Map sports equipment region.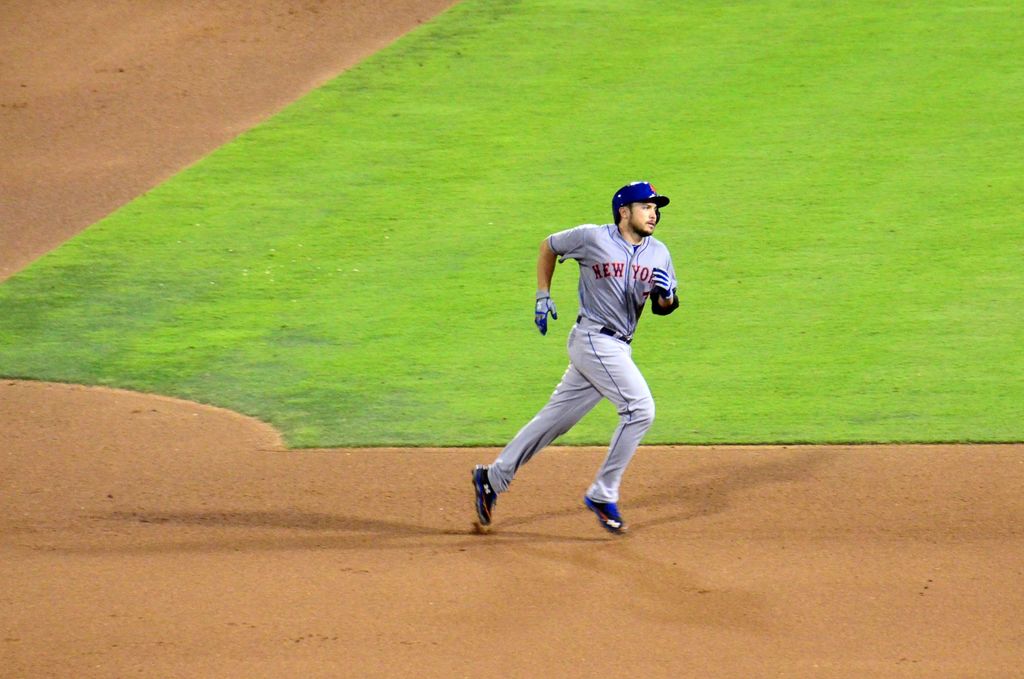
Mapped to (left=582, top=498, right=623, bottom=538).
